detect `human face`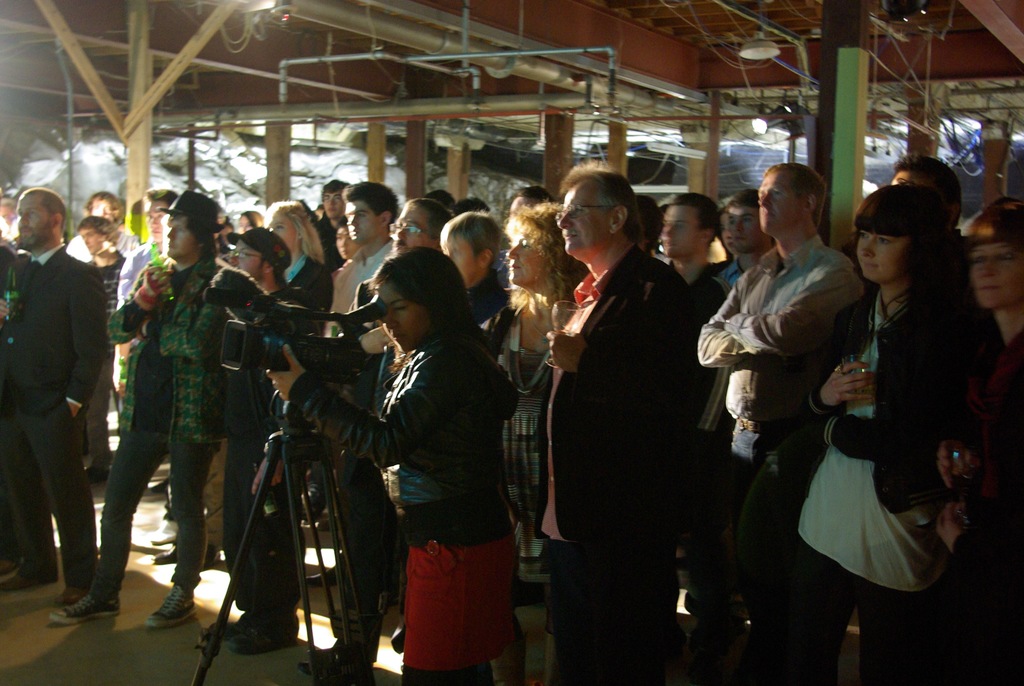
x1=91 y1=196 x2=116 y2=222
